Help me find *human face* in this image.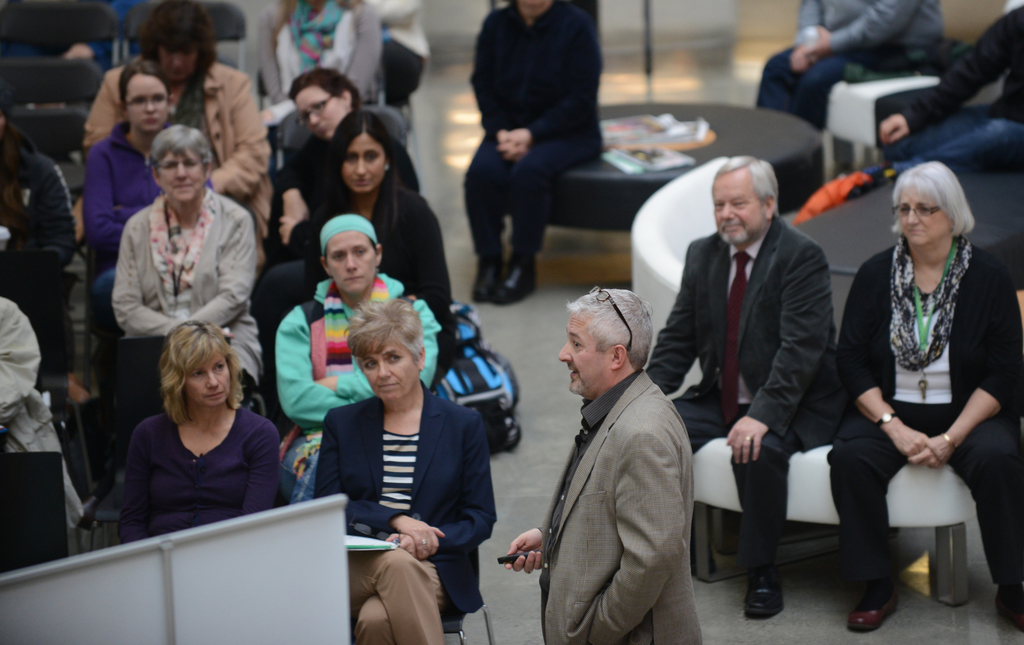
Found it: region(557, 311, 612, 396).
